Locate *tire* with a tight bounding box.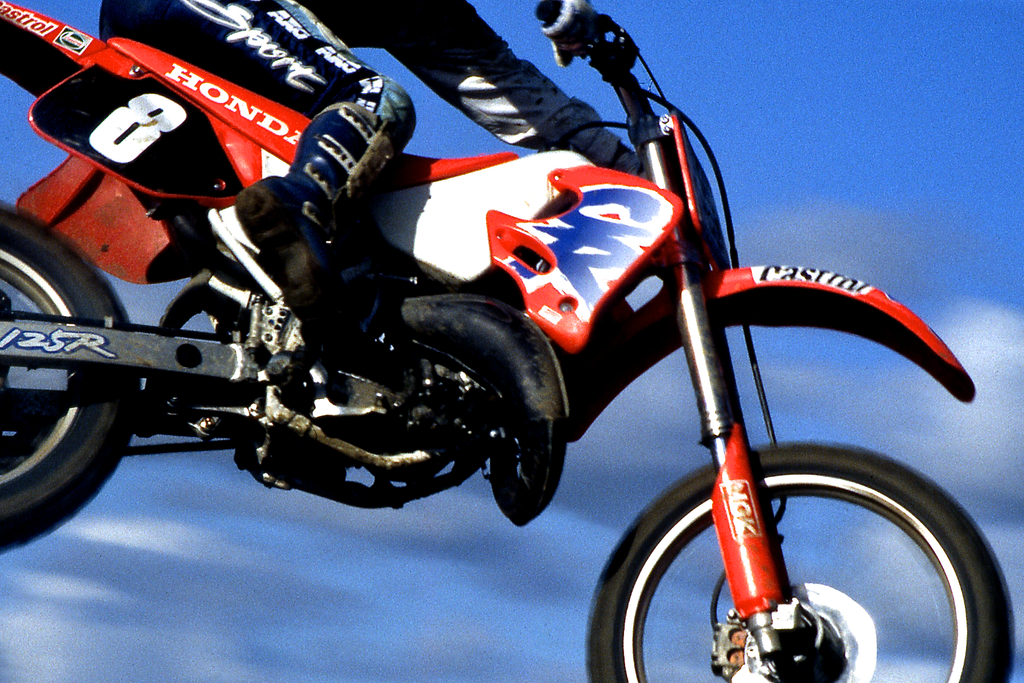
region(0, 199, 140, 551).
